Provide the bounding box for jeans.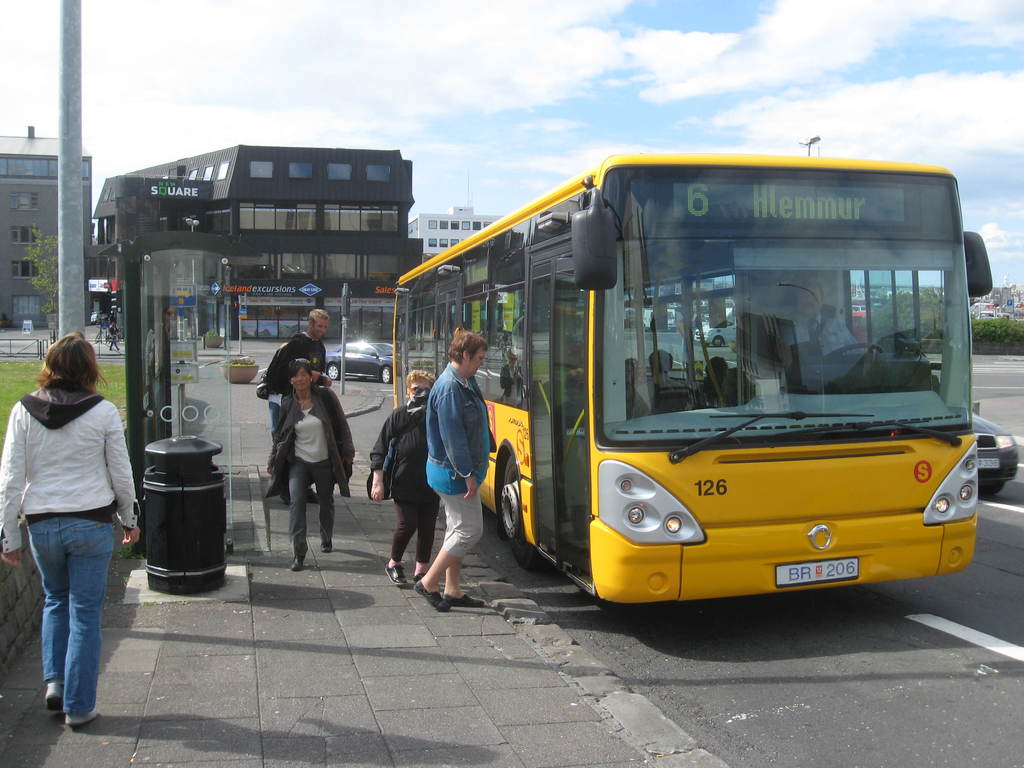
x1=391 y1=487 x2=441 y2=564.
